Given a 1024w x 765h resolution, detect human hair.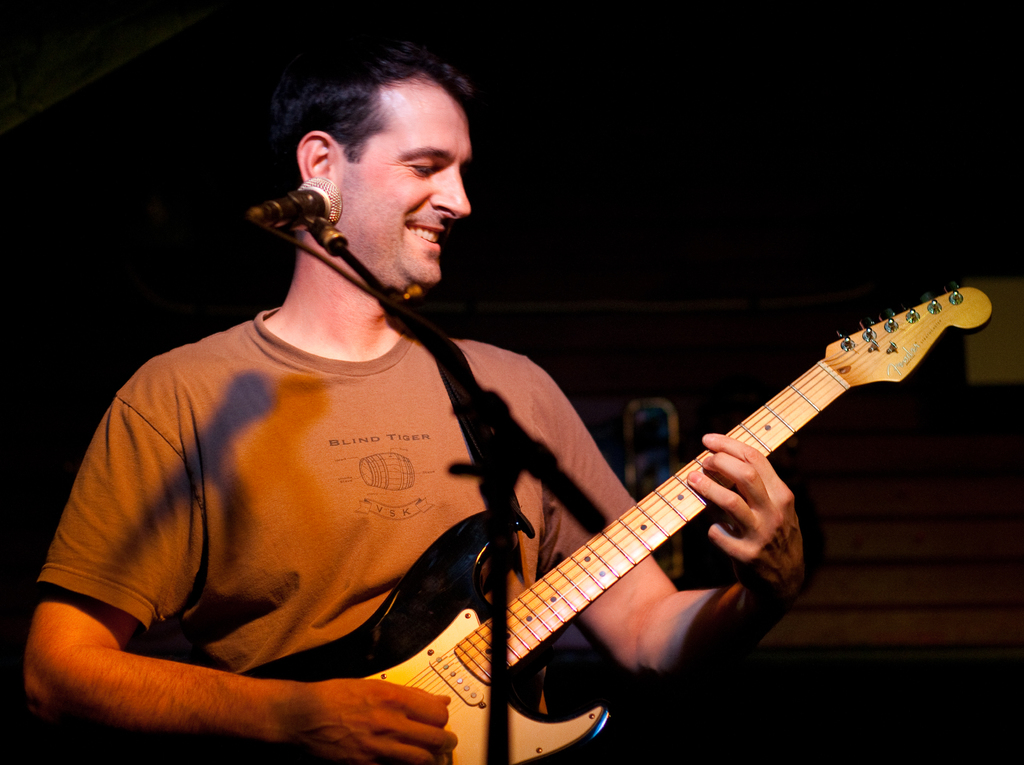
crop(257, 49, 469, 216).
